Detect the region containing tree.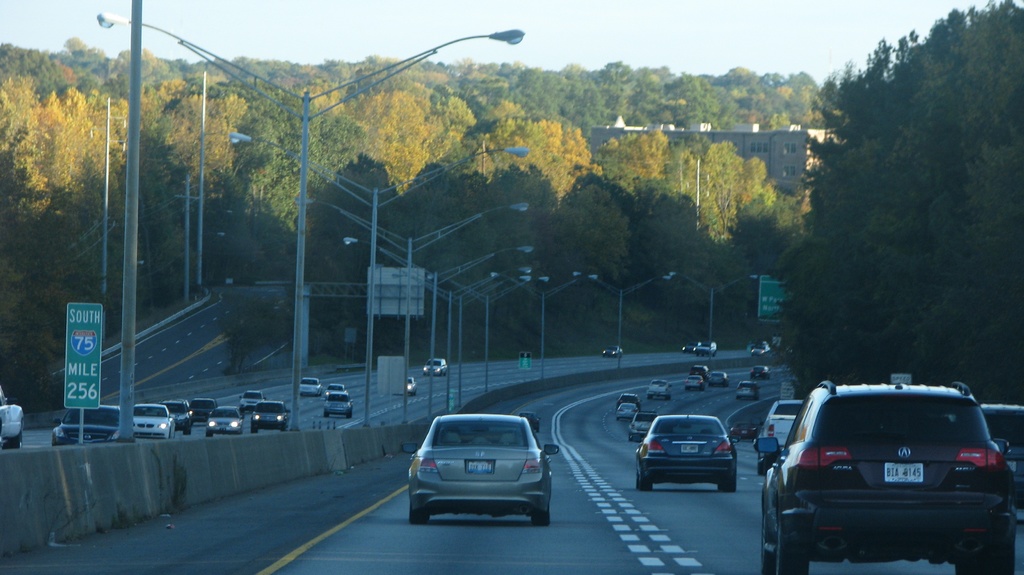
crop(778, 38, 1020, 366).
